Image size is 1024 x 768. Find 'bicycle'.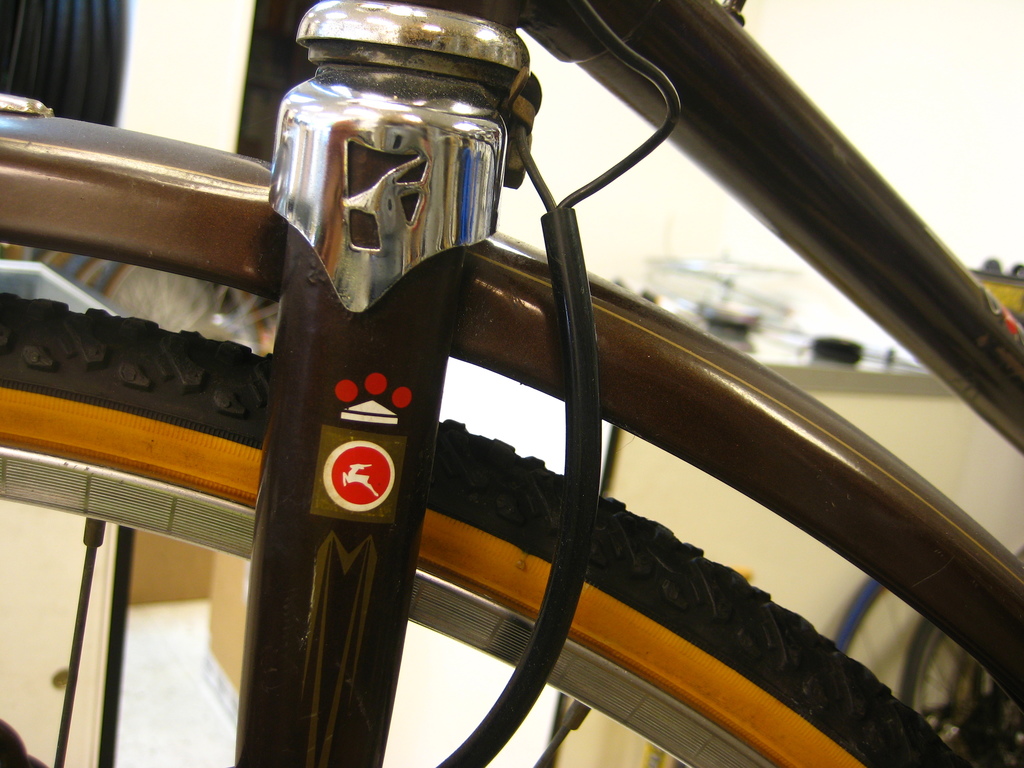
bbox=(0, 0, 1023, 767).
